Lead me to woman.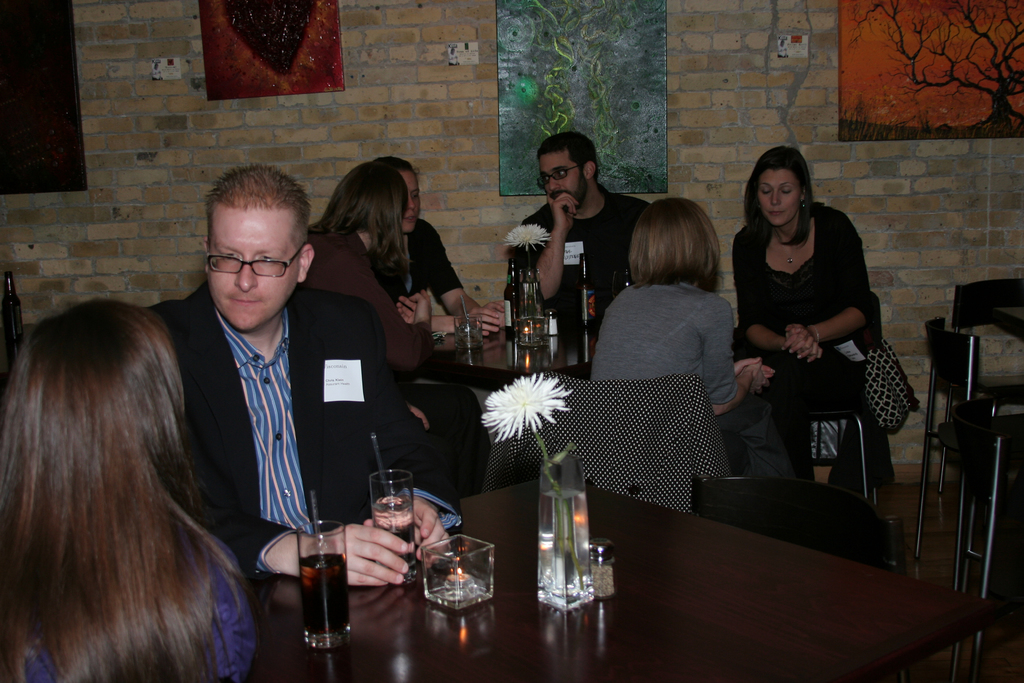
Lead to [left=589, top=194, right=783, bottom=482].
